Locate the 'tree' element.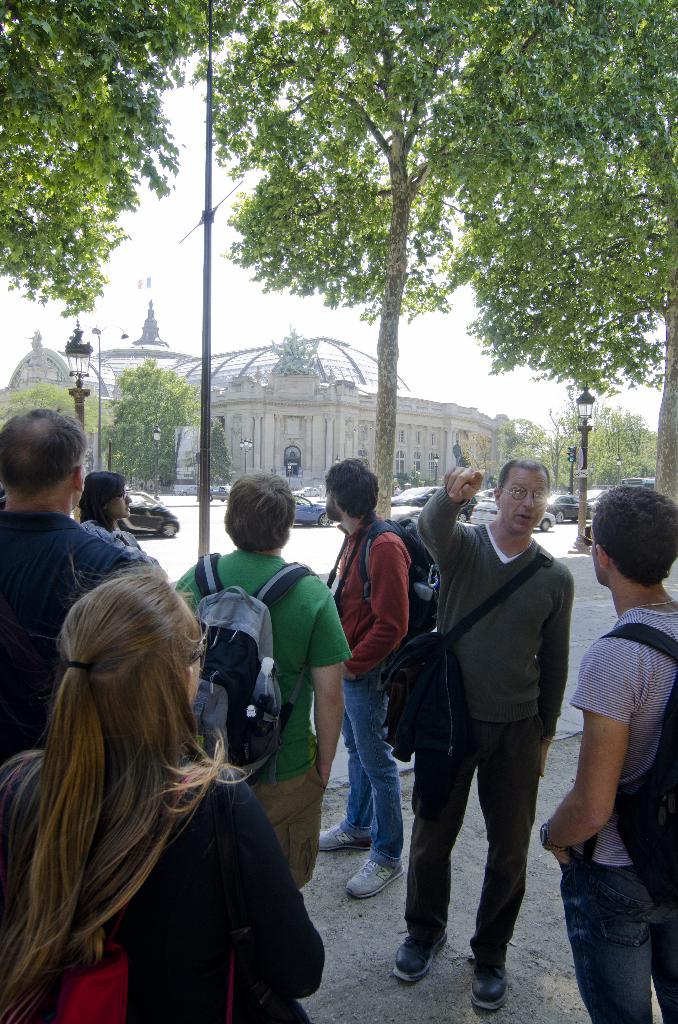
Element bbox: 477 389 589 520.
